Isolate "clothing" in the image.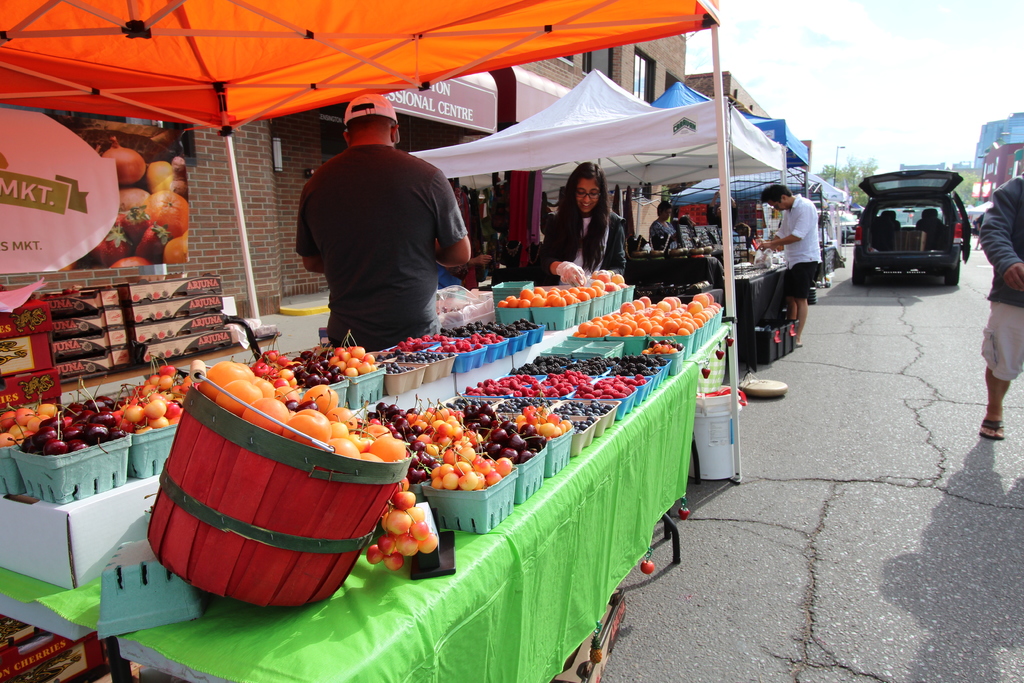
Isolated region: [left=650, top=215, right=680, bottom=252].
